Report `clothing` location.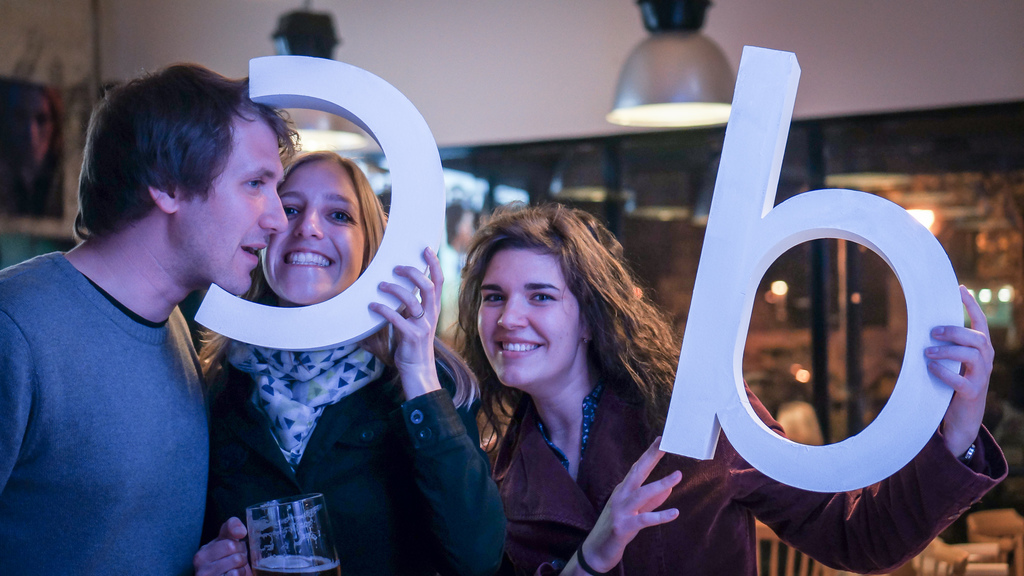
Report: (203,338,509,575).
